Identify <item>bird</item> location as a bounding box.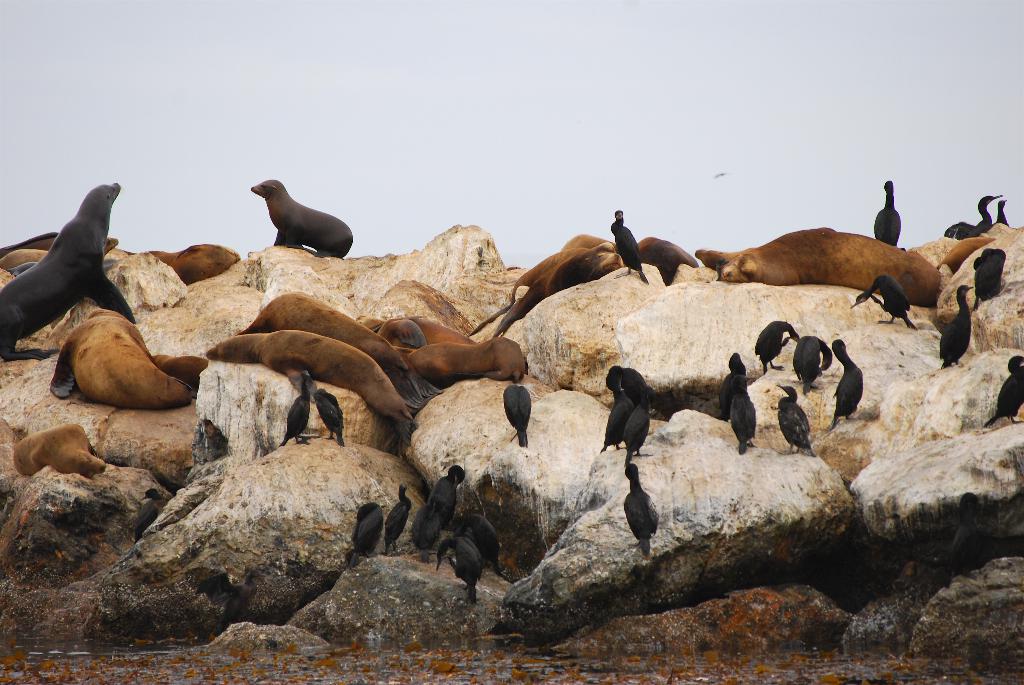
344 497 392 562.
